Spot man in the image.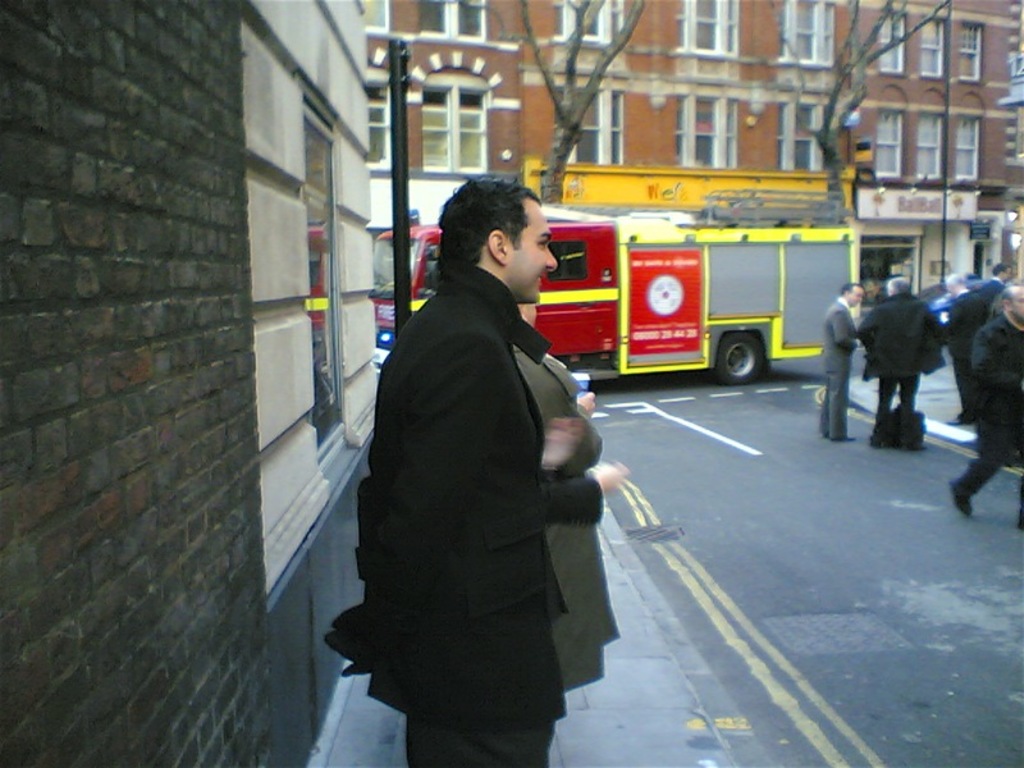
man found at left=820, top=280, right=859, bottom=442.
